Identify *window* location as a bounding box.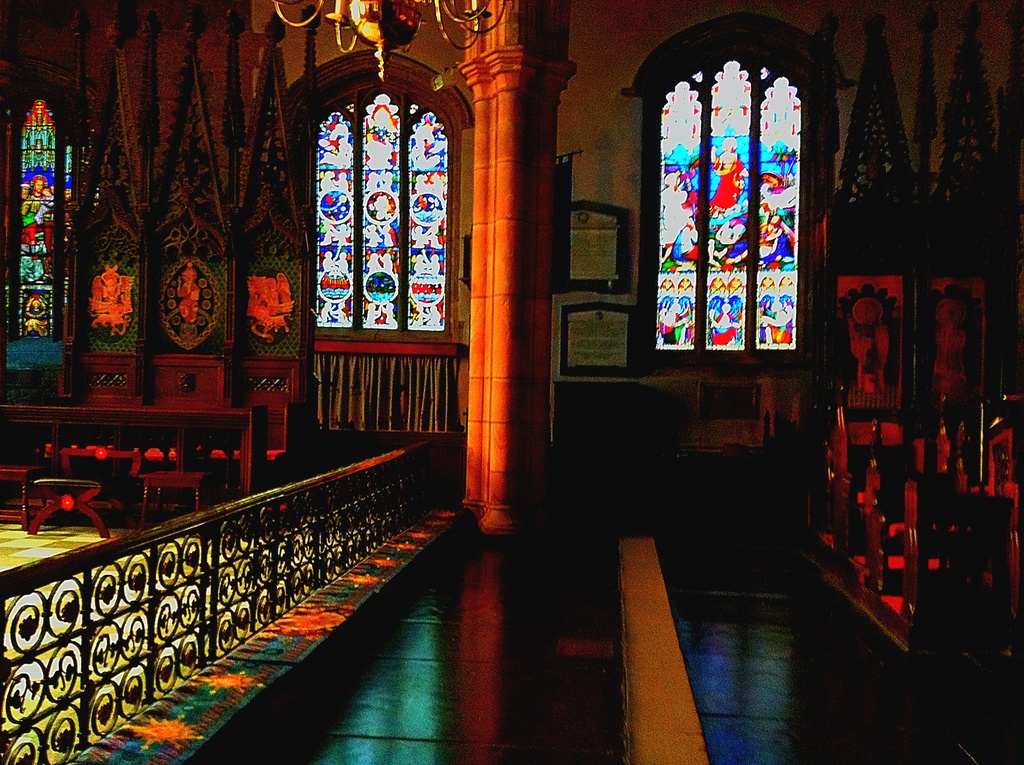
{"x1": 301, "y1": 76, "x2": 444, "y2": 342}.
